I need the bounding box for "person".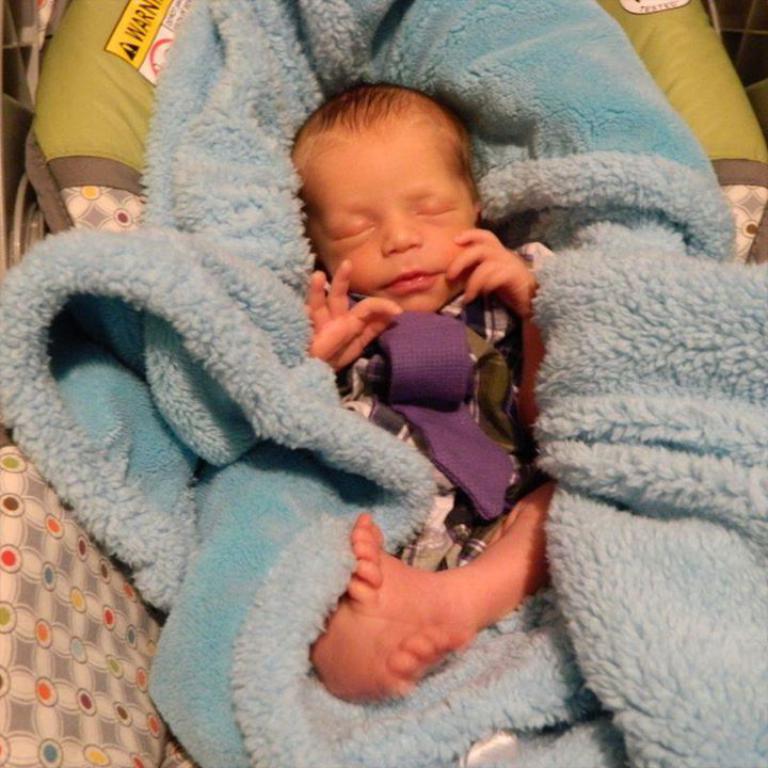
Here it is: 299 84 529 694.
